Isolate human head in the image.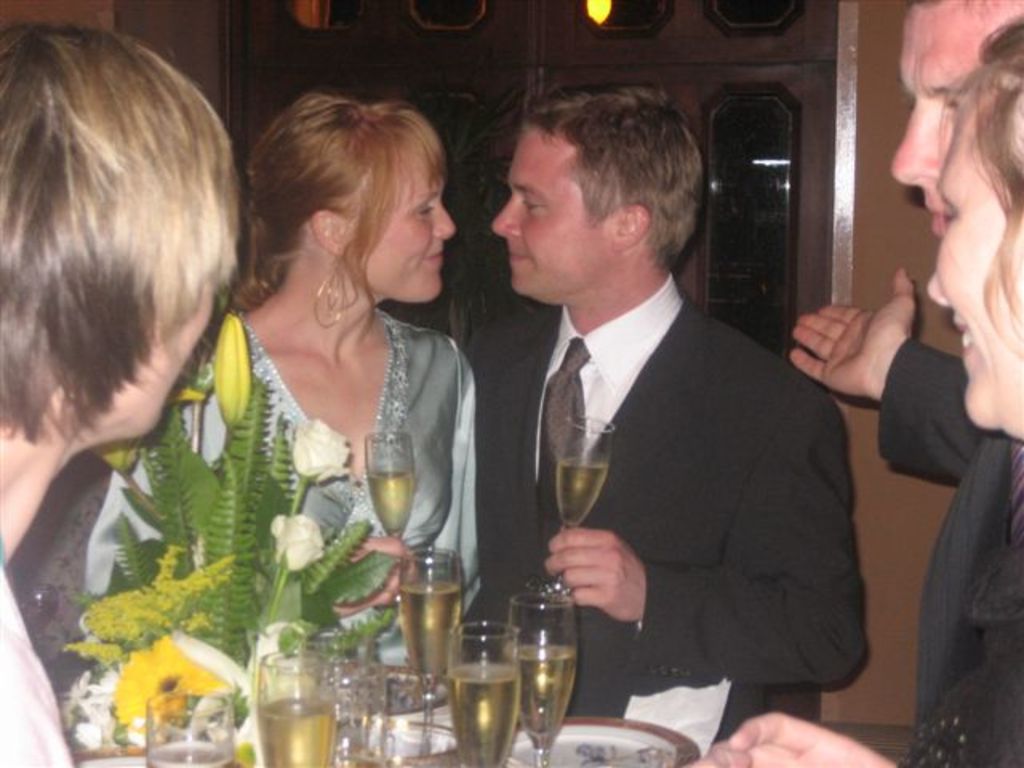
Isolated region: 490 85 699 304.
